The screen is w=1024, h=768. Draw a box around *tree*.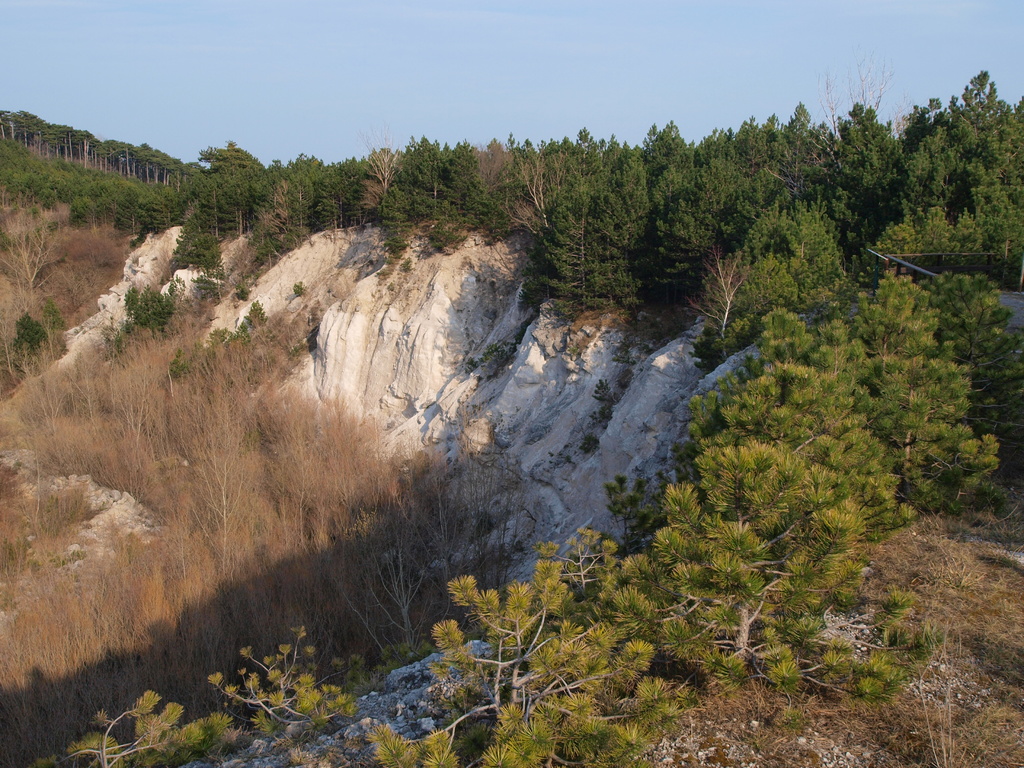
335:156:375:232.
